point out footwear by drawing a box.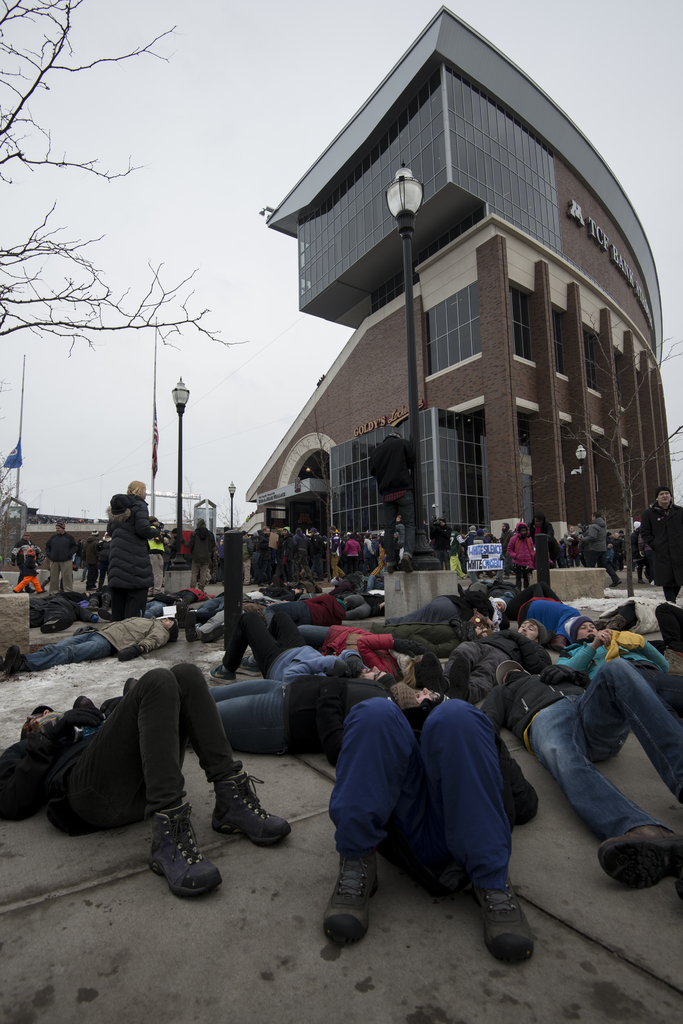
609:575:620:587.
